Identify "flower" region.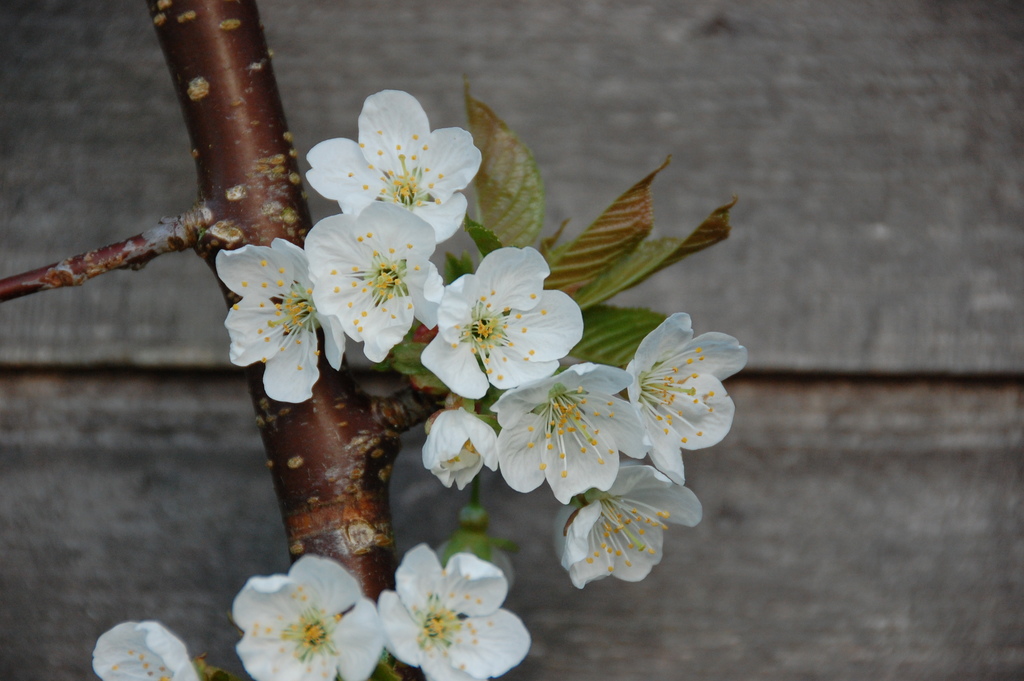
Region: x1=376, y1=551, x2=522, y2=668.
